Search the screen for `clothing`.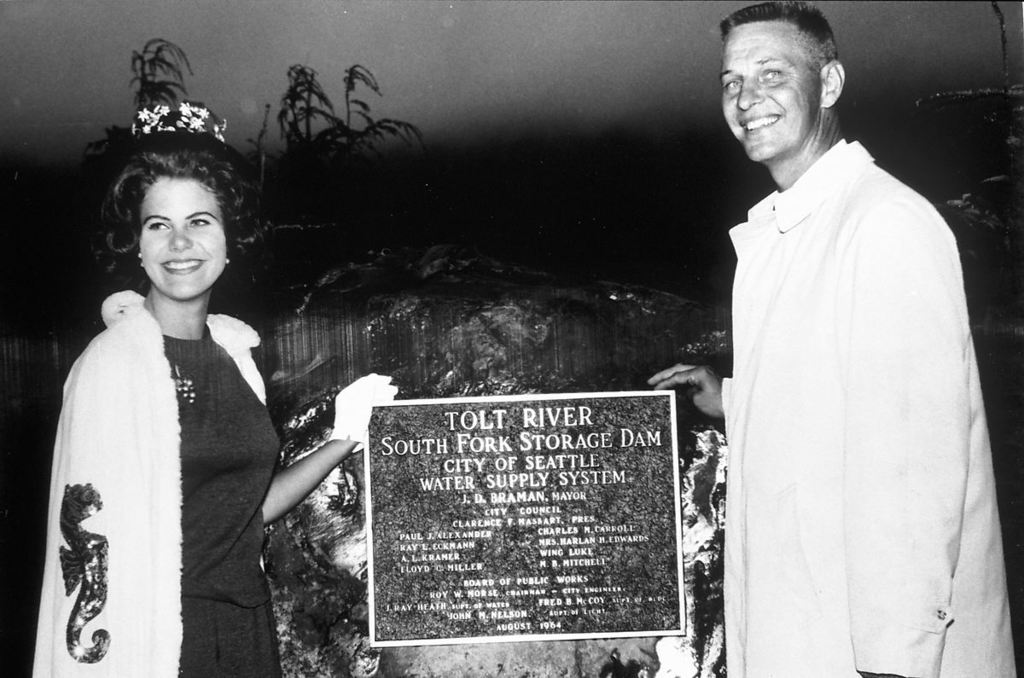
Found at Rect(31, 269, 302, 677).
